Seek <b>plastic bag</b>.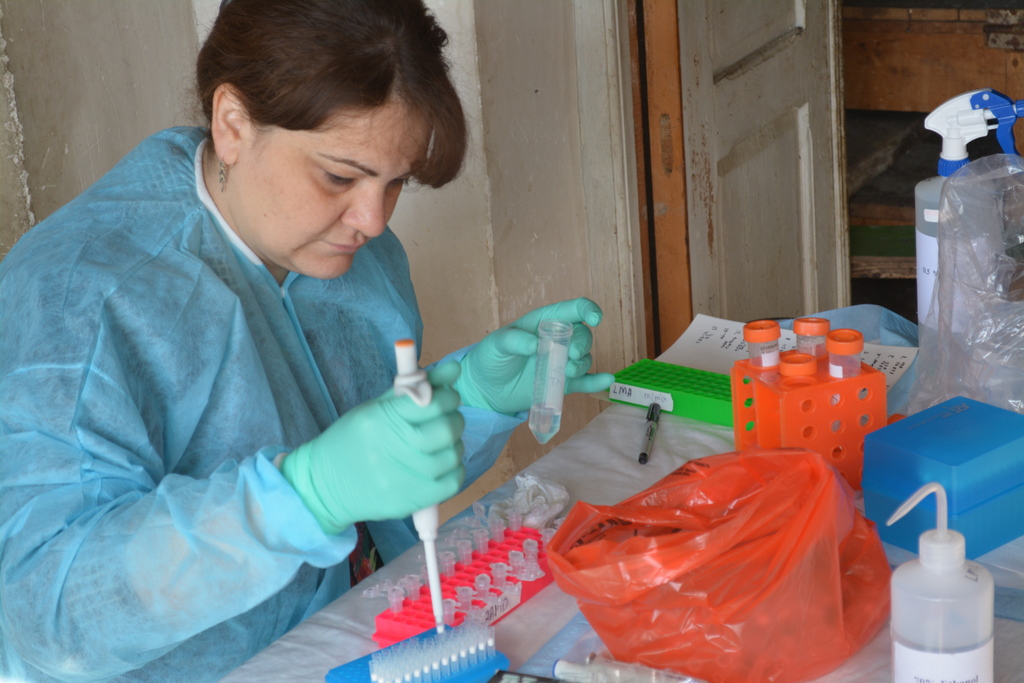
[907,149,1023,415].
